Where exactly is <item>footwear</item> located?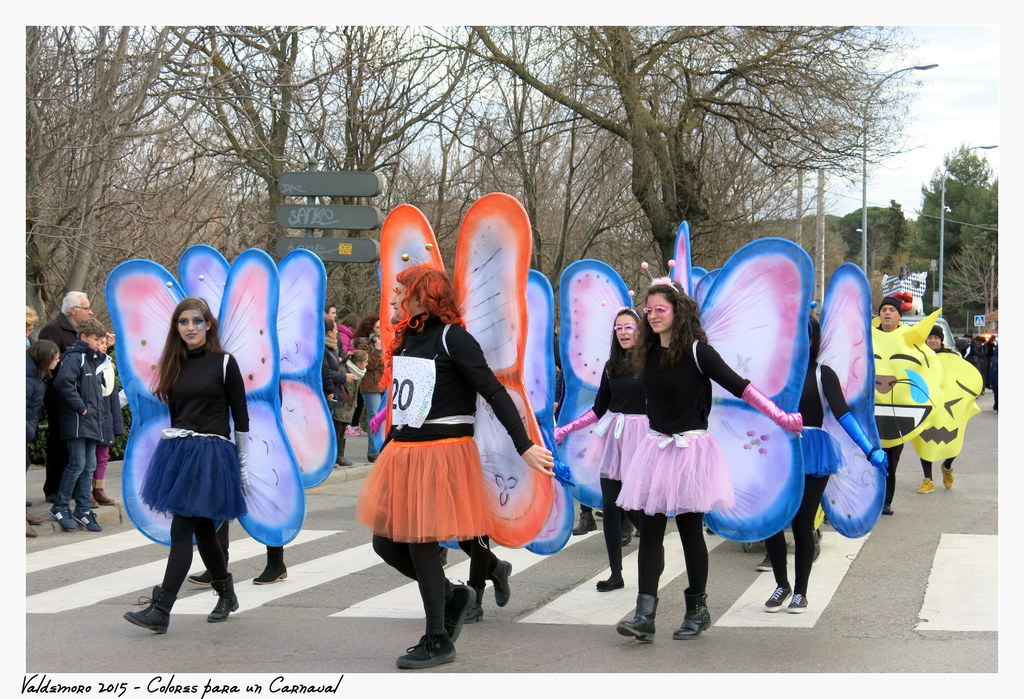
Its bounding box is <bbox>335, 455, 355, 467</bbox>.
